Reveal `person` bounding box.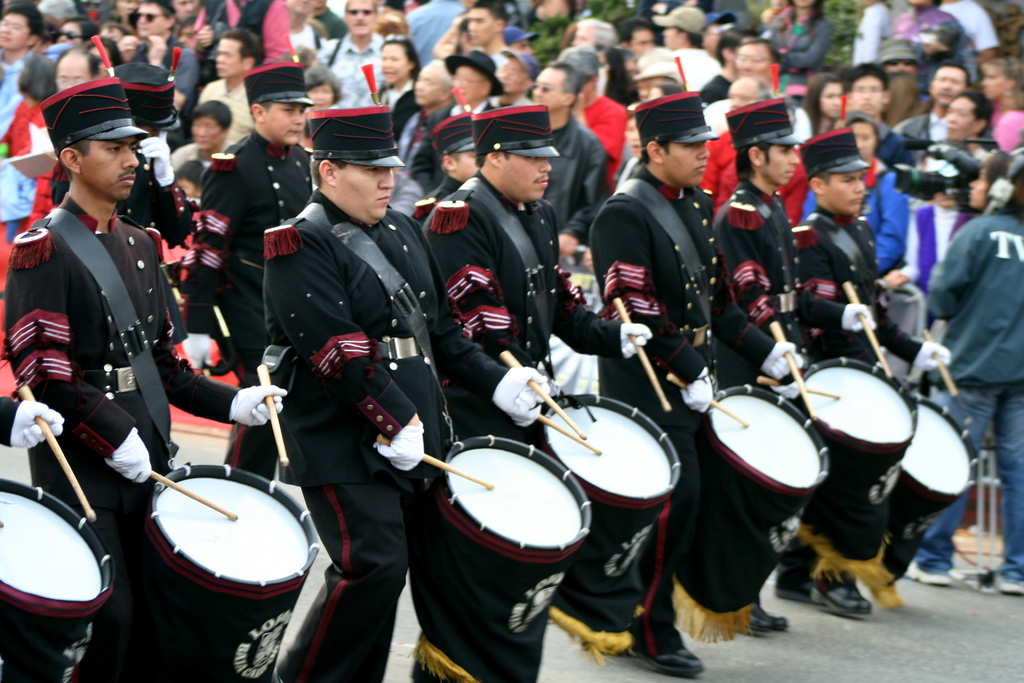
Revealed: l=243, t=100, r=486, b=682.
